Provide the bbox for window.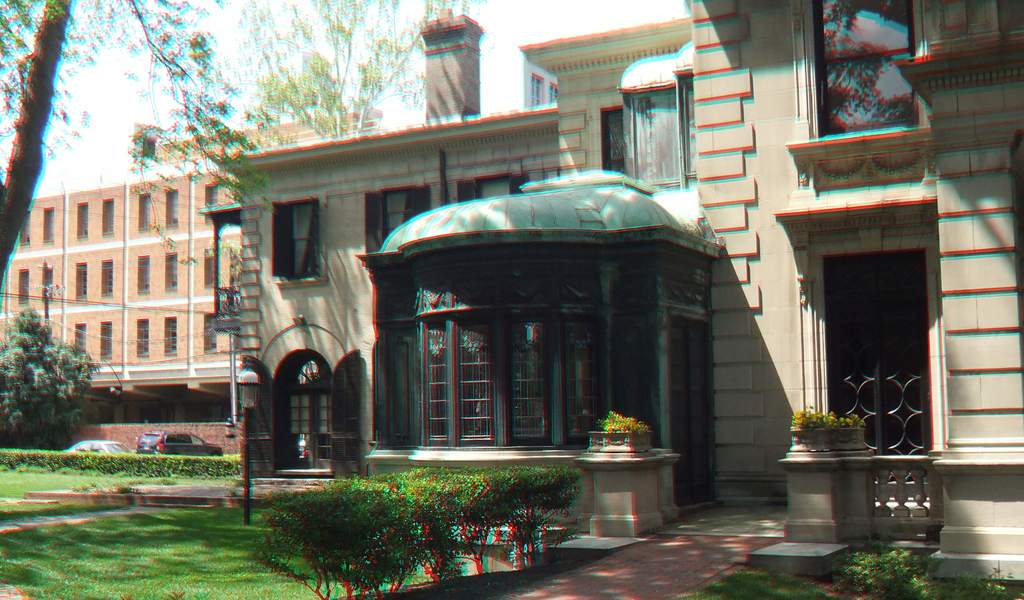
rect(204, 313, 218, 355).
